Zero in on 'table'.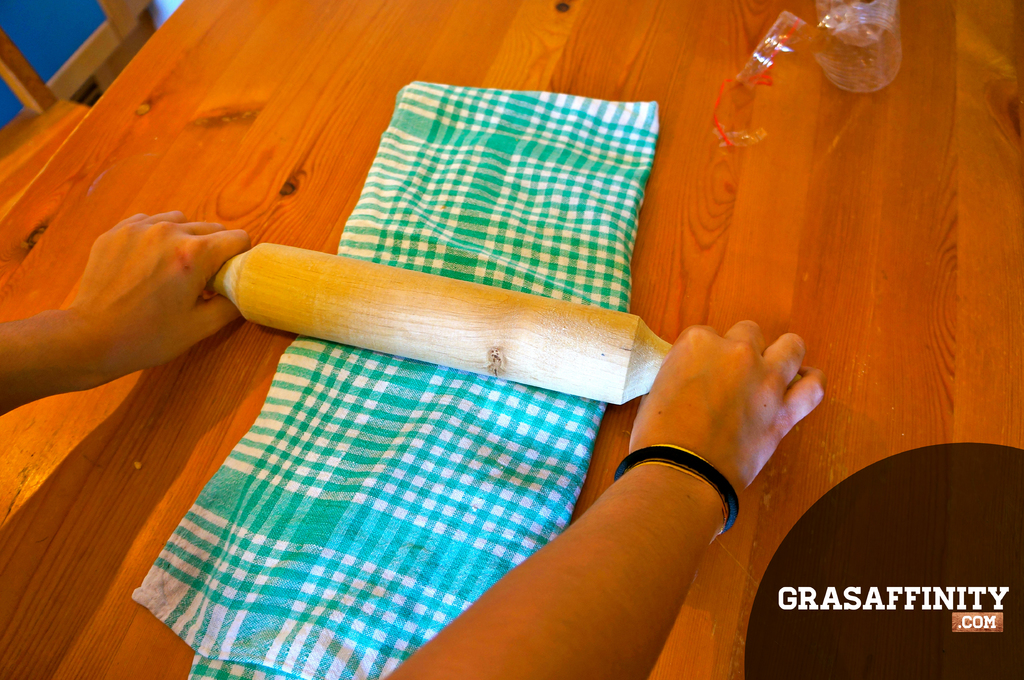
Zeroed in: [x1=0, y1=0, x2=1023, y2=679].
